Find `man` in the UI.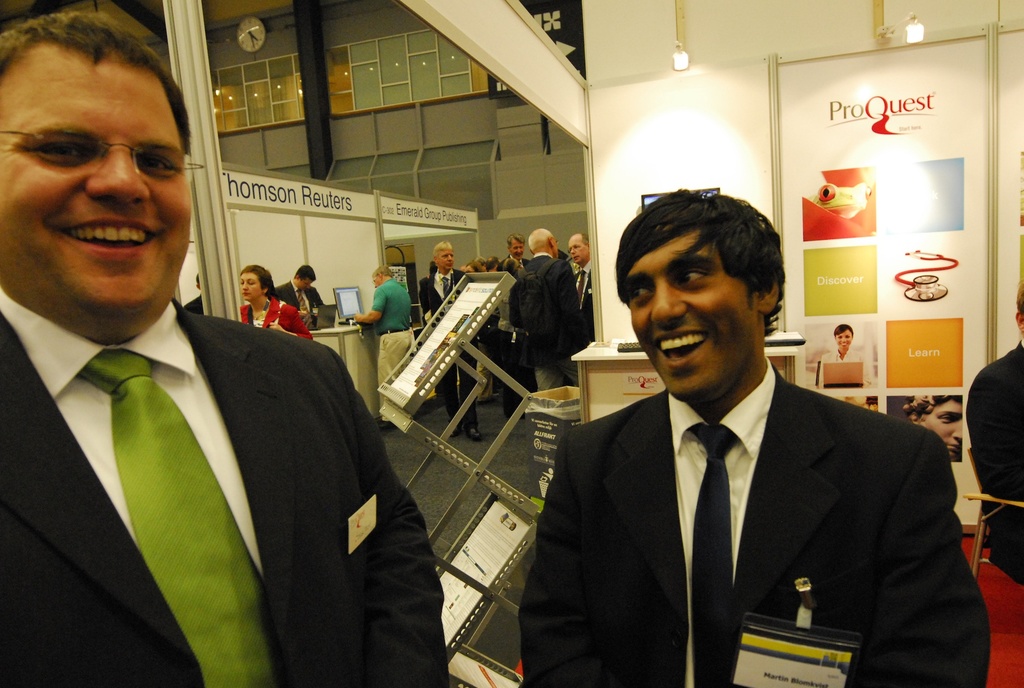
UI element at rect(276, 260, 328, 330).
